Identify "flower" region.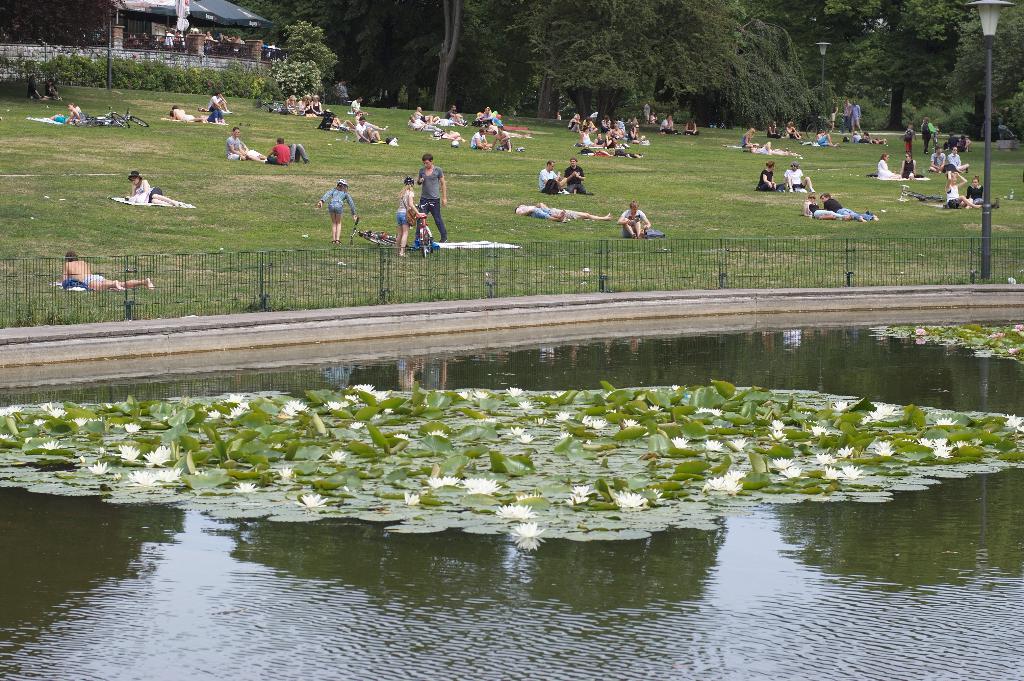
Region: rect(464, 473, 492, 489).
